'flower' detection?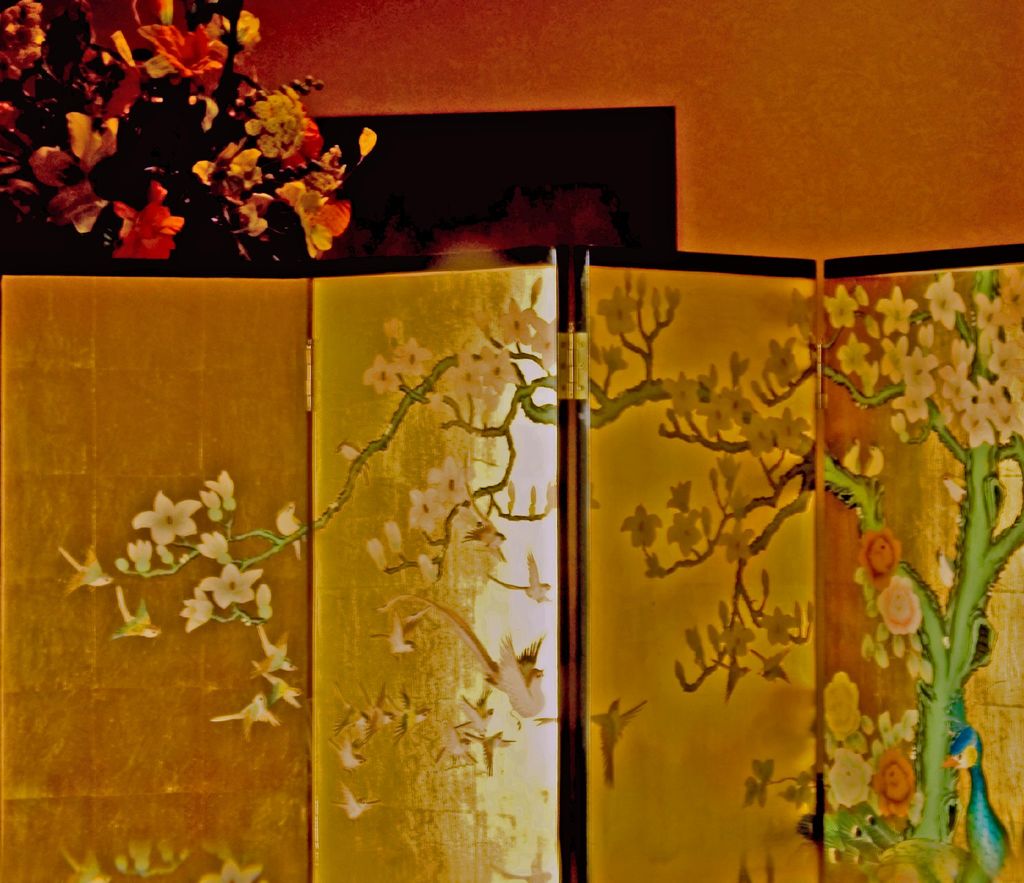
<region>363, 533, 386, 571</region>
